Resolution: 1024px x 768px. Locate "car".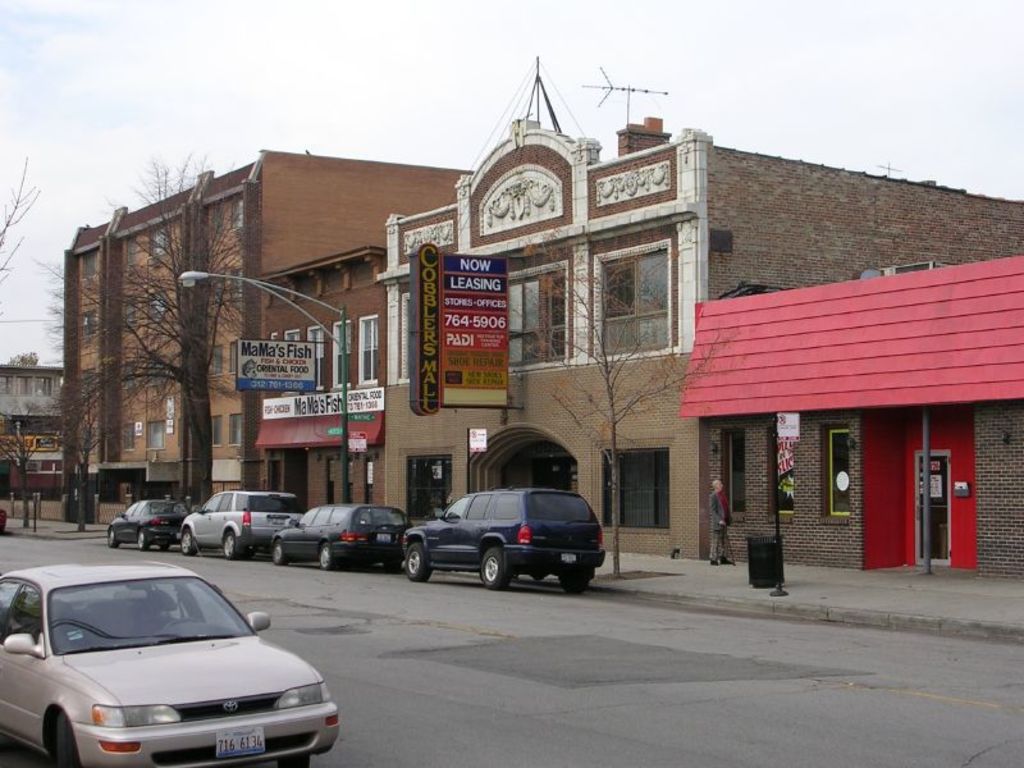
region(0, 562, 340, 767).
